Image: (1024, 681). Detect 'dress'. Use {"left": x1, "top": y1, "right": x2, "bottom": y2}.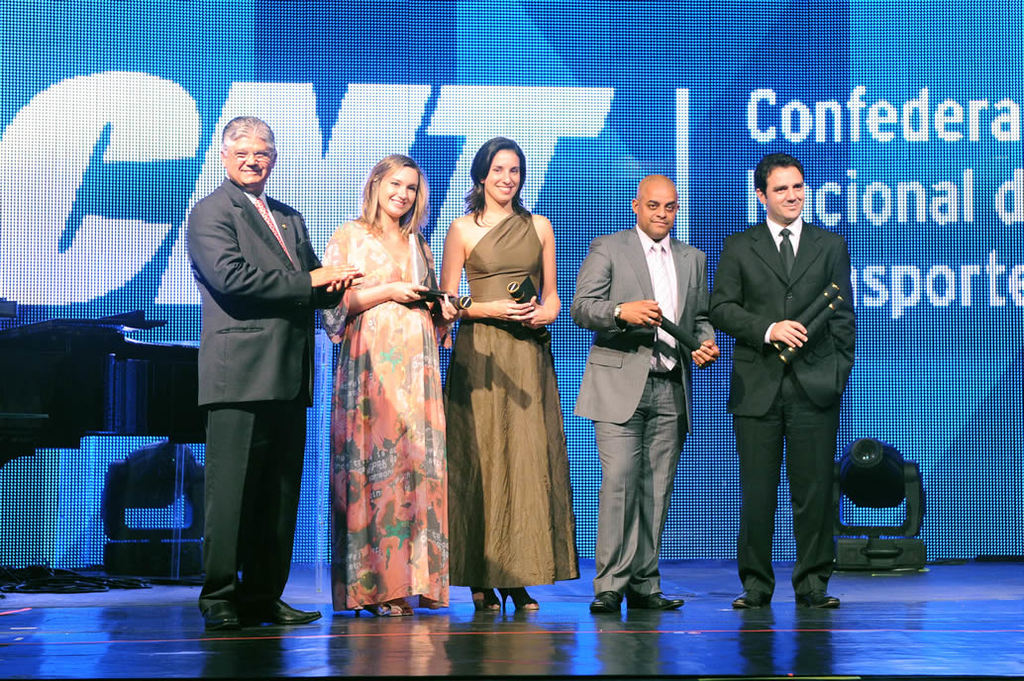
{"left": 320, "top": 215, "right": 456, "bottom": 609}.
